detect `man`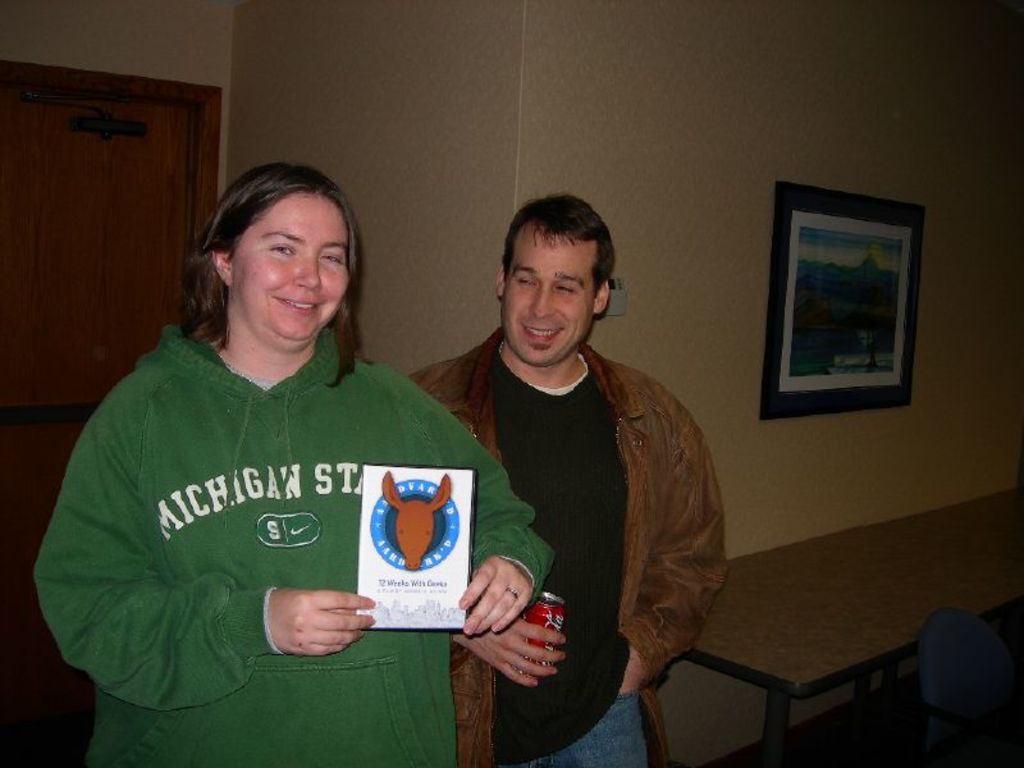
crop(435, 230, 746, 767)
